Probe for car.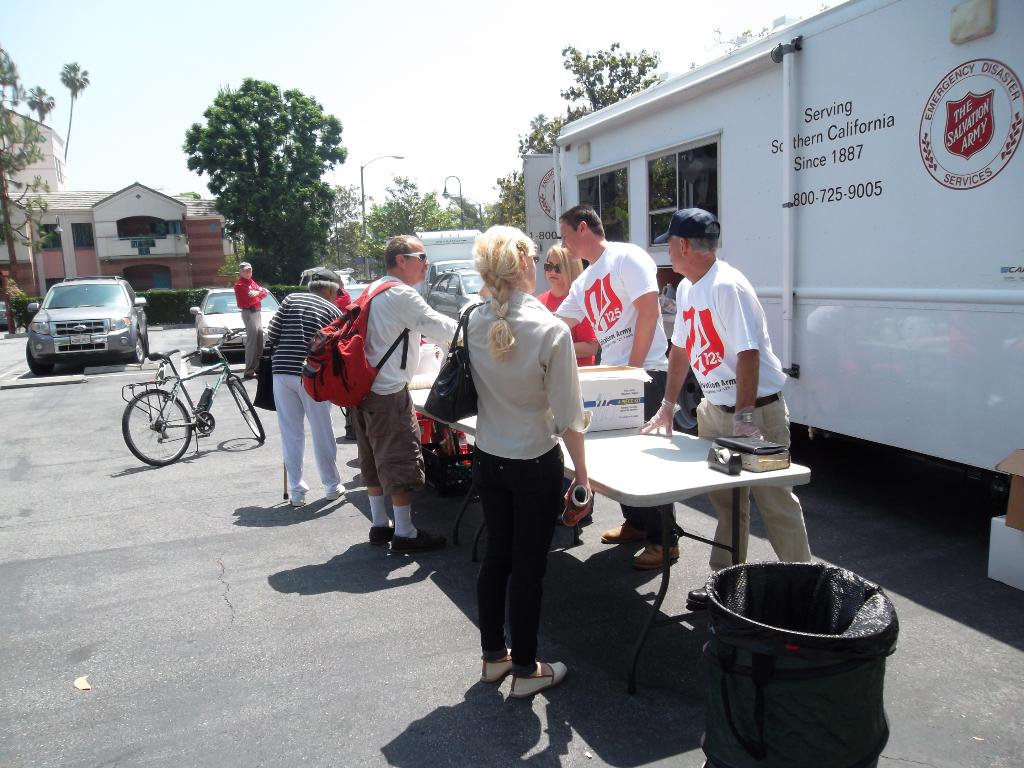
Probe result: (344, 284, 371, 304).
